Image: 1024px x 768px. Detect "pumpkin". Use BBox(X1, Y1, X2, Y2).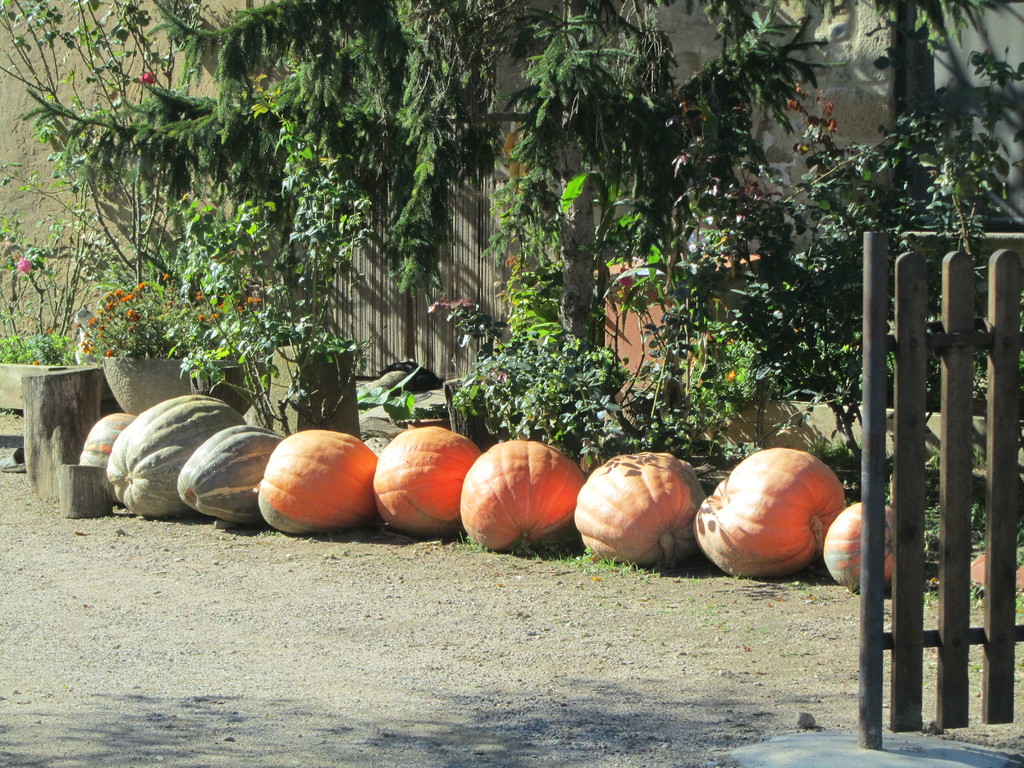
BBox(694, 447, 845, 579).
